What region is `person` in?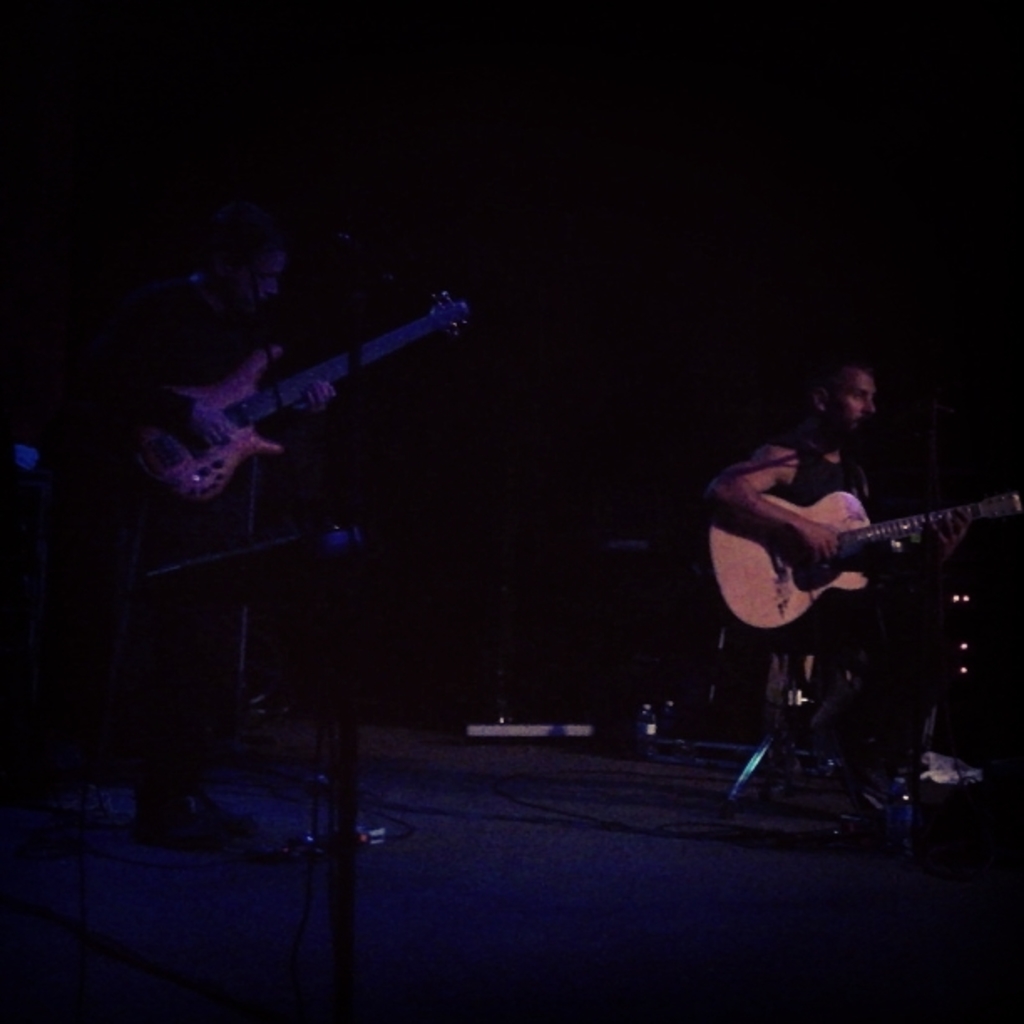
crop(72, 197, 331, 833).
